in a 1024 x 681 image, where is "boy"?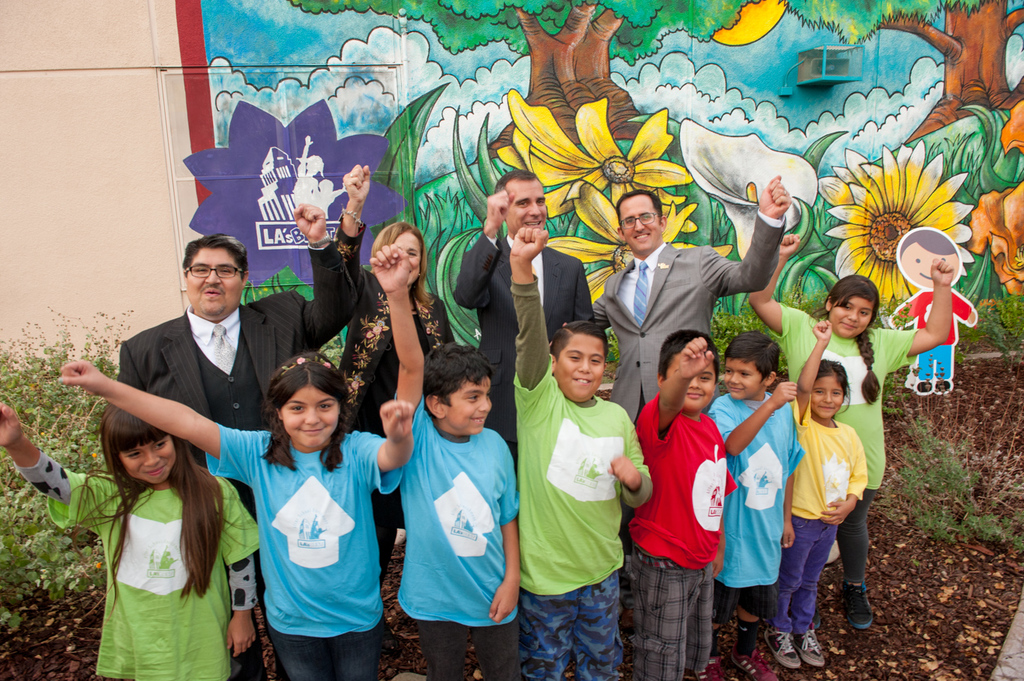
box=[720, 333, 798, 680].
